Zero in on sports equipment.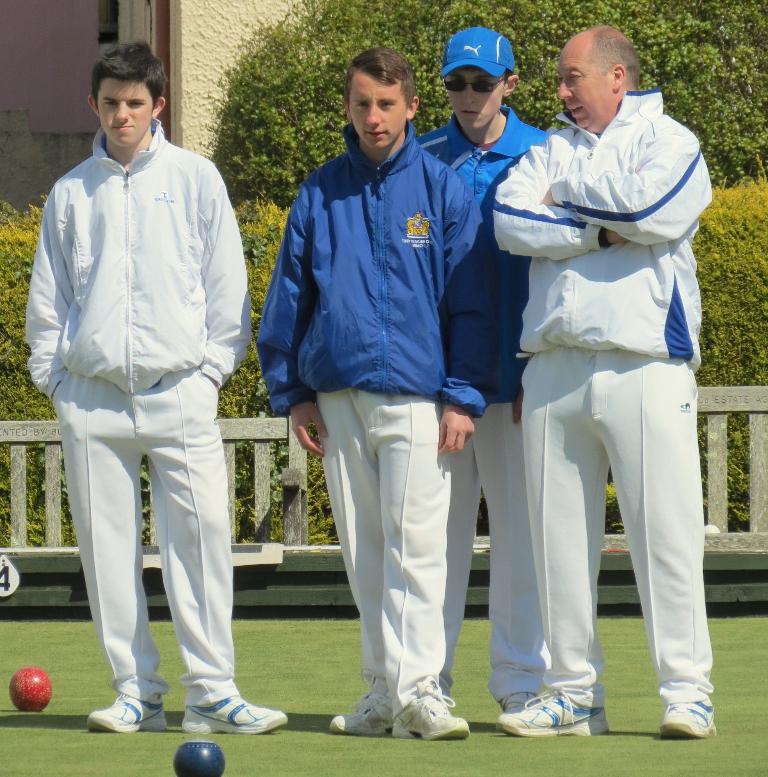
Zeroed in: bbox(182, 697, 288, 735).
